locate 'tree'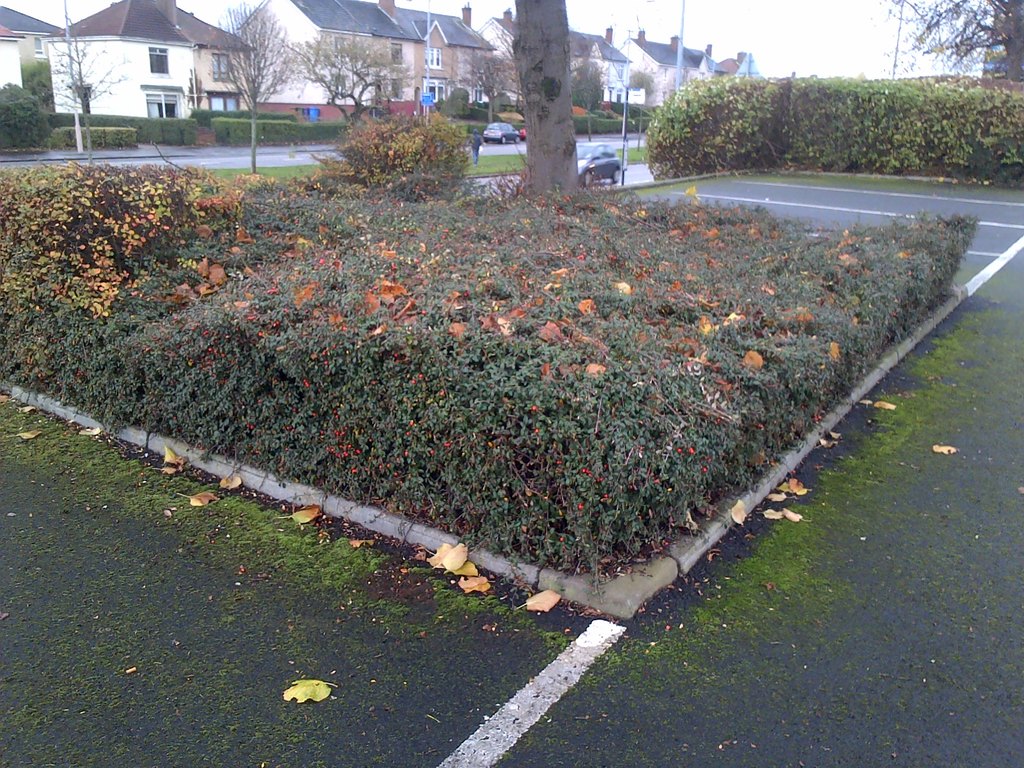
<box>216,0,288,176</box>
